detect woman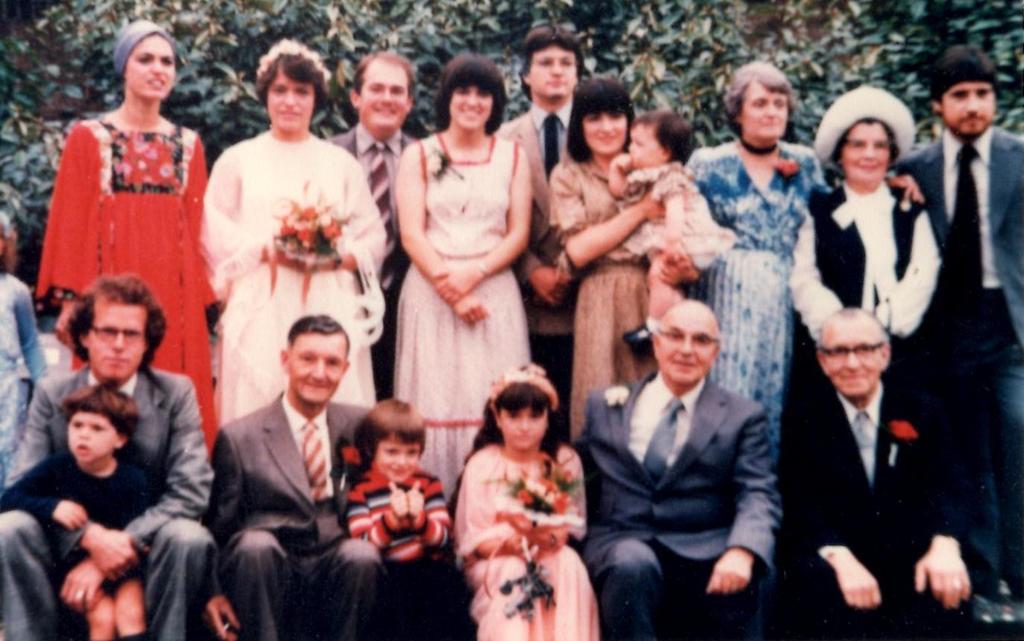
36,22,216,471
